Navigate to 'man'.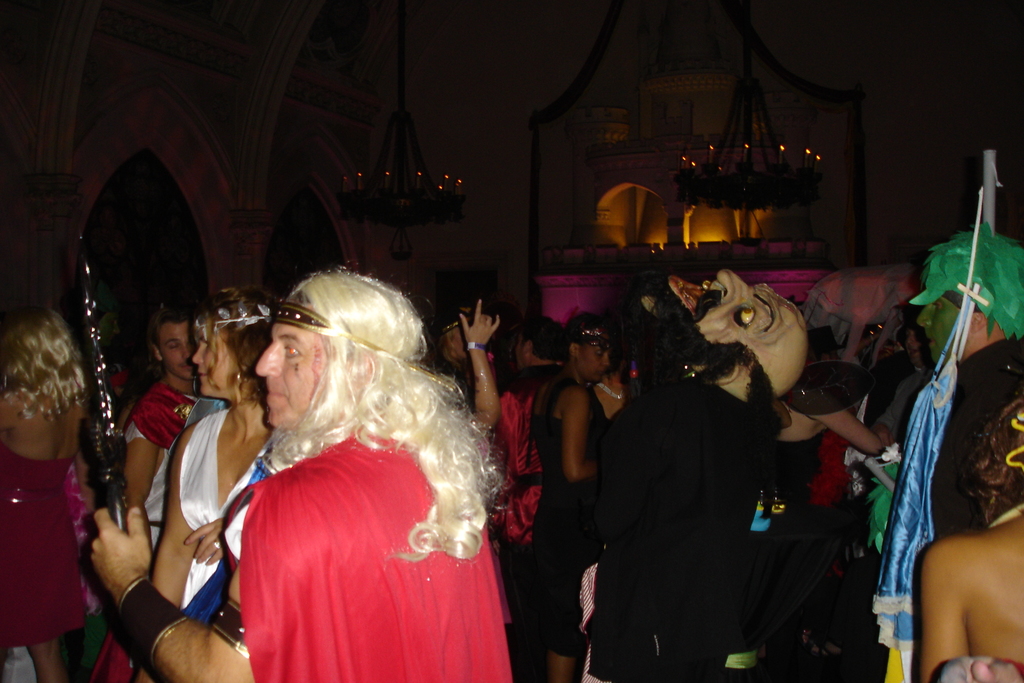
Navigation target: x1=586 y1=280 x2=858 y2=680.
